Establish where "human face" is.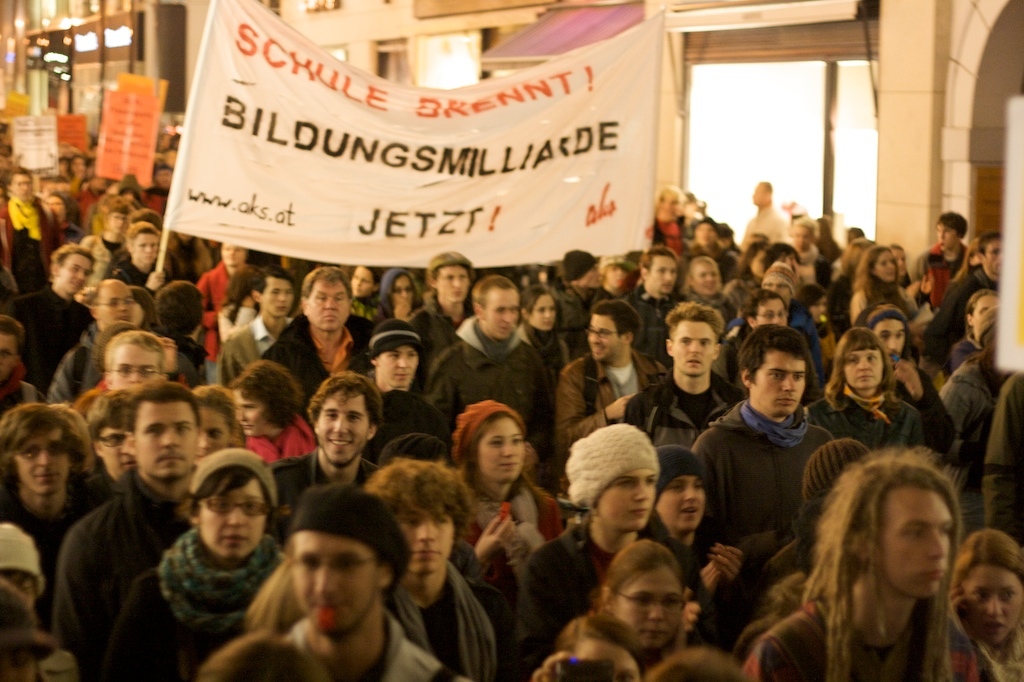
Established at bbox=[749, 356, 808, 413].
